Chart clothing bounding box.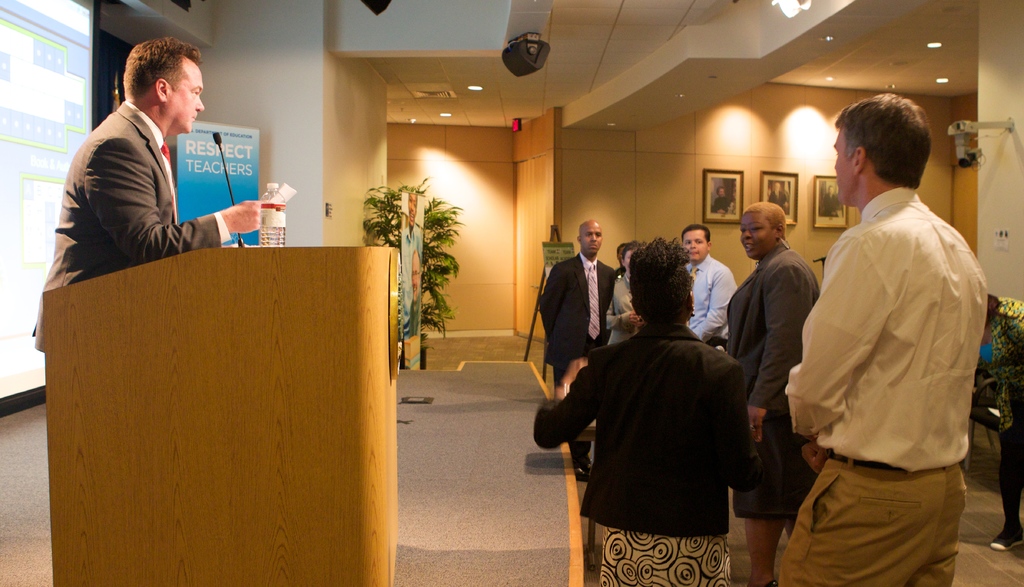
Charted: l=537, t=323, r=749, b=586.
